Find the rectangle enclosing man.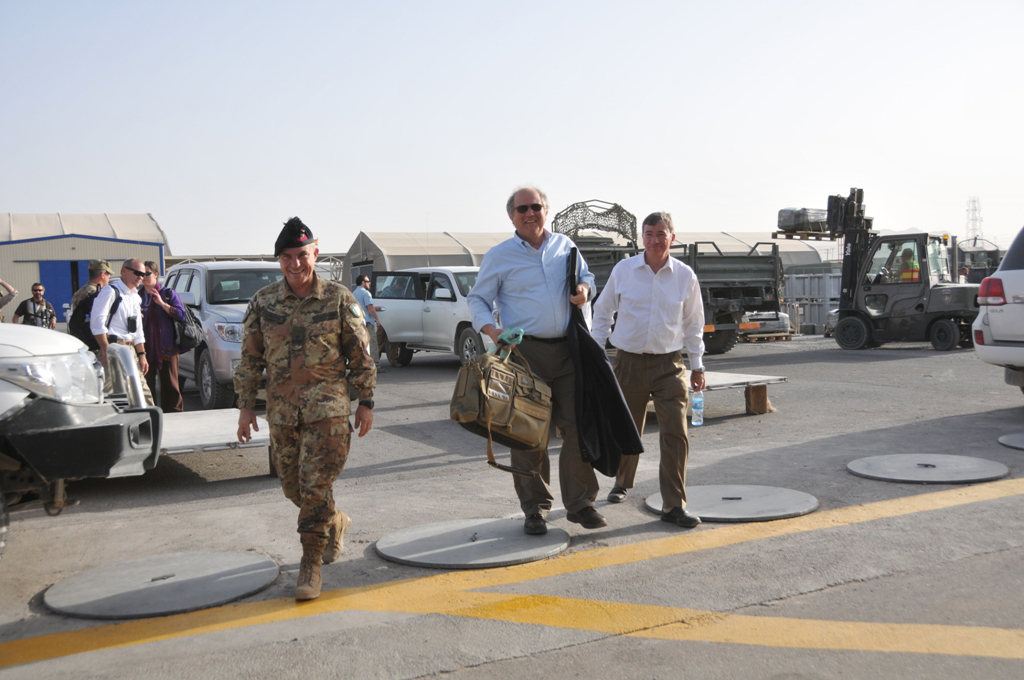
bbox(352, 270, 384, 369).
